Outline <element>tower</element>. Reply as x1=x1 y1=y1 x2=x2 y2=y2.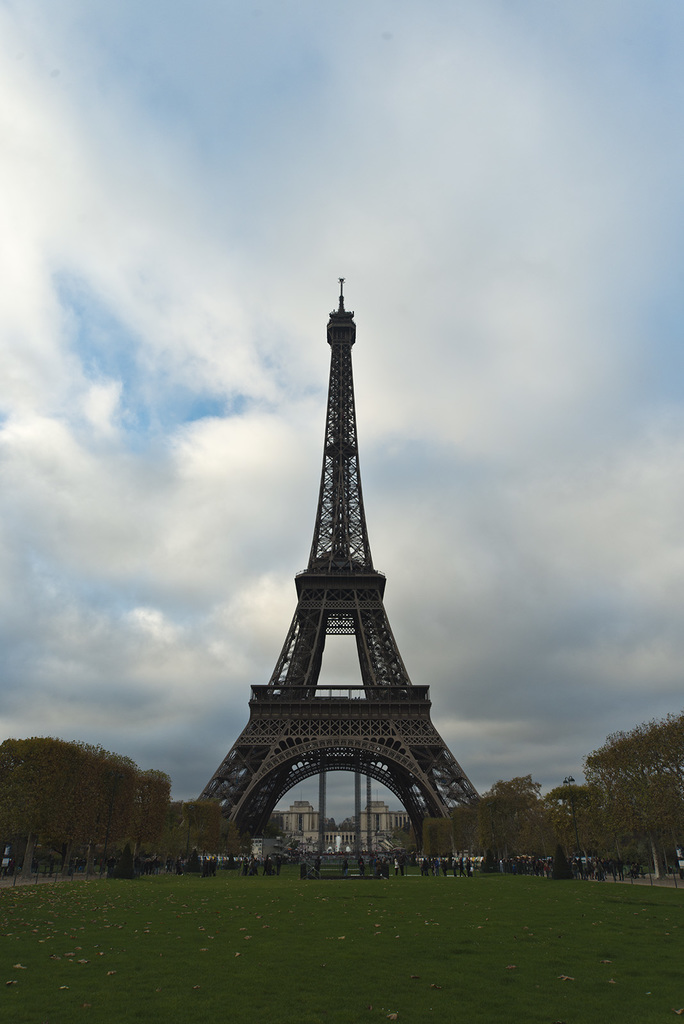
x1=190 y1=264 x2=482 y2=835.
